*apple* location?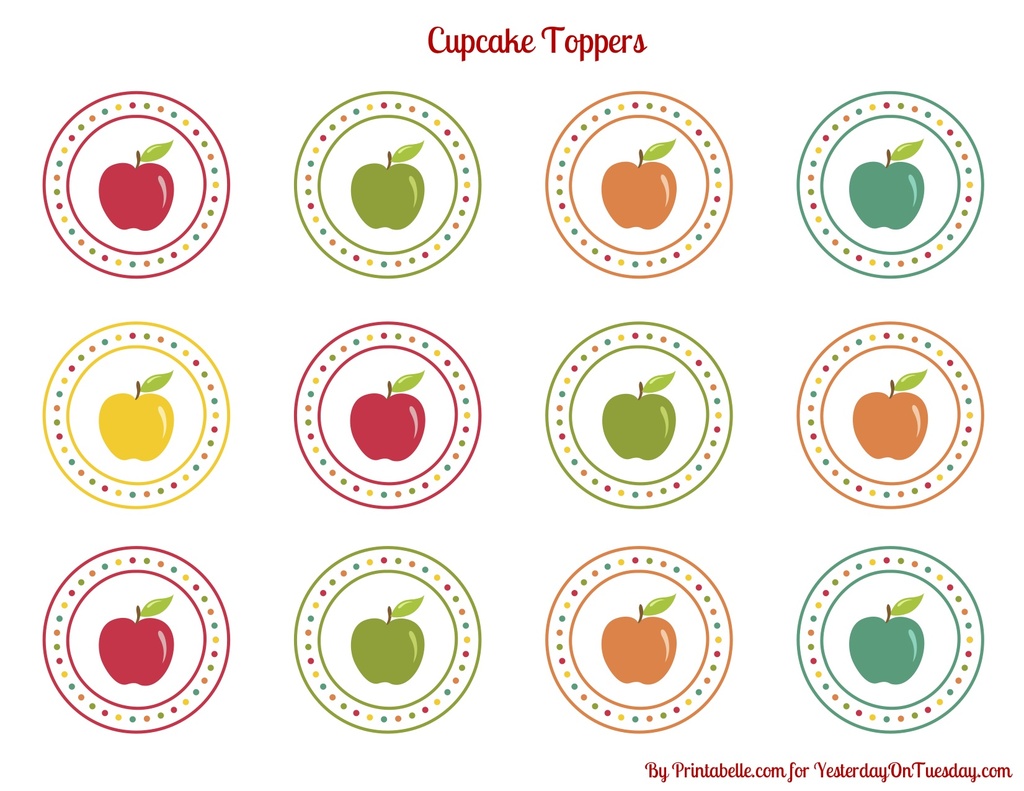
pyautogui.locateOnScreen(600, 148, 678, 229)
